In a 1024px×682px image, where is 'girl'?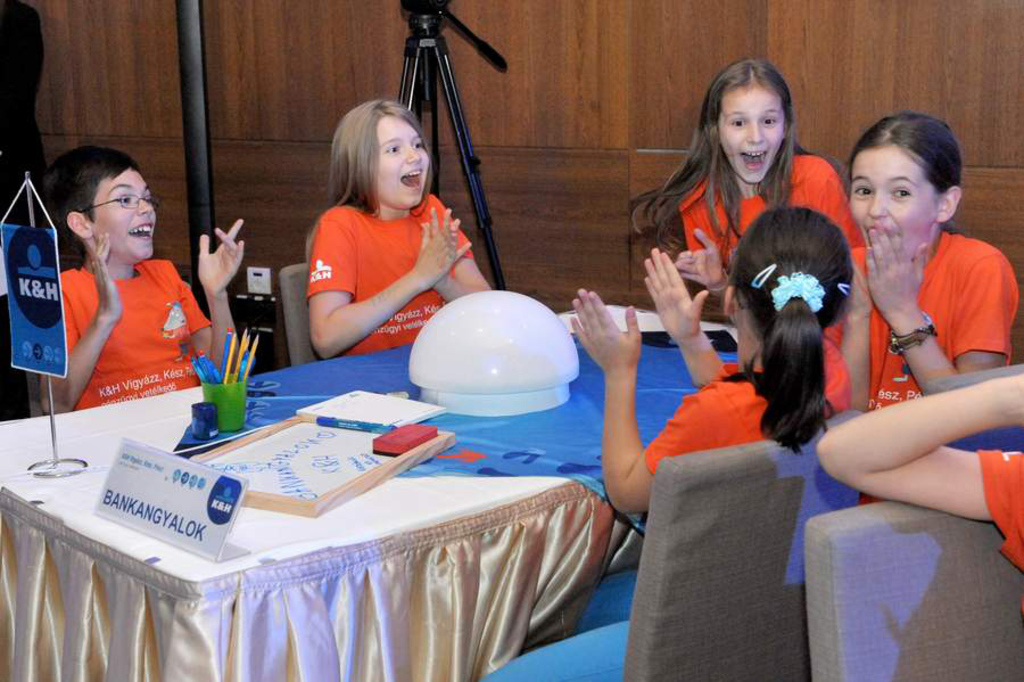
region(815, 370, 1023, 614).
